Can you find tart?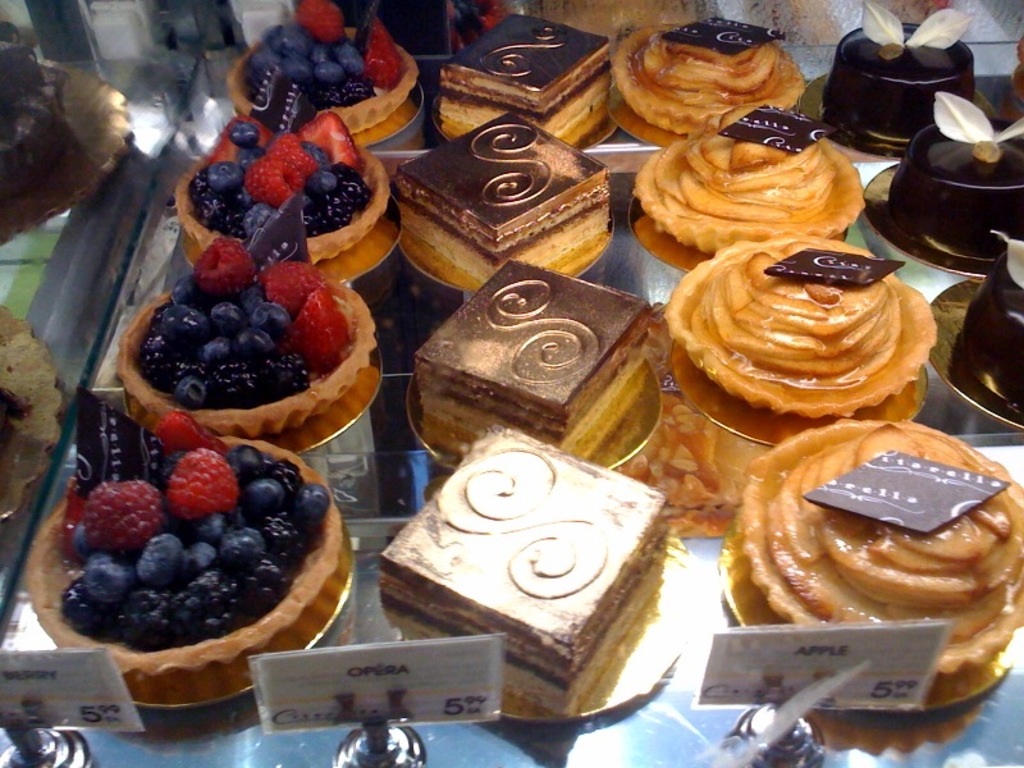
Yes, bounding box: (187,106,375,232).
